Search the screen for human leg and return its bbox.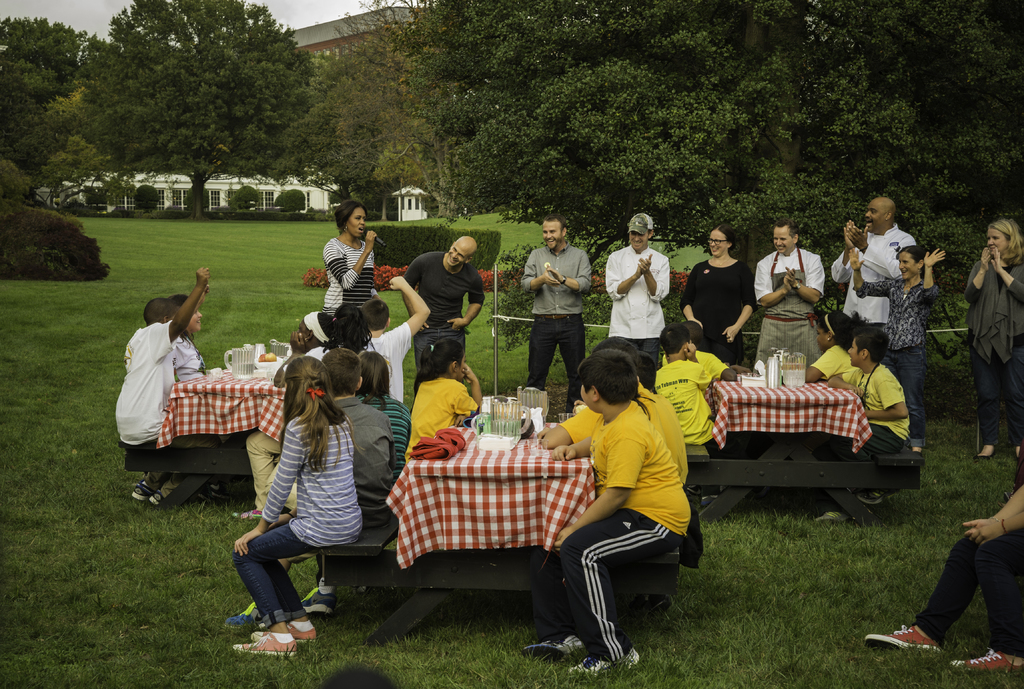
Found: [x1=952, y1=536, x2=1023, y2=666].
